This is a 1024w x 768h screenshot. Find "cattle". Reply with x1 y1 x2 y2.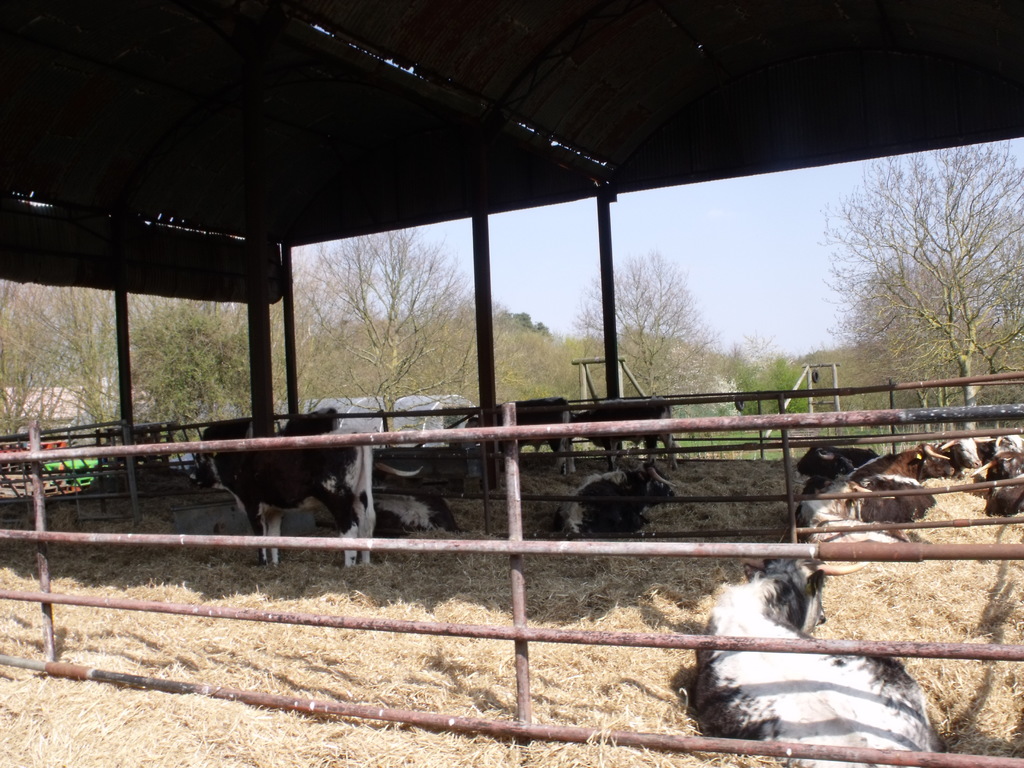
687 559 946 767.
